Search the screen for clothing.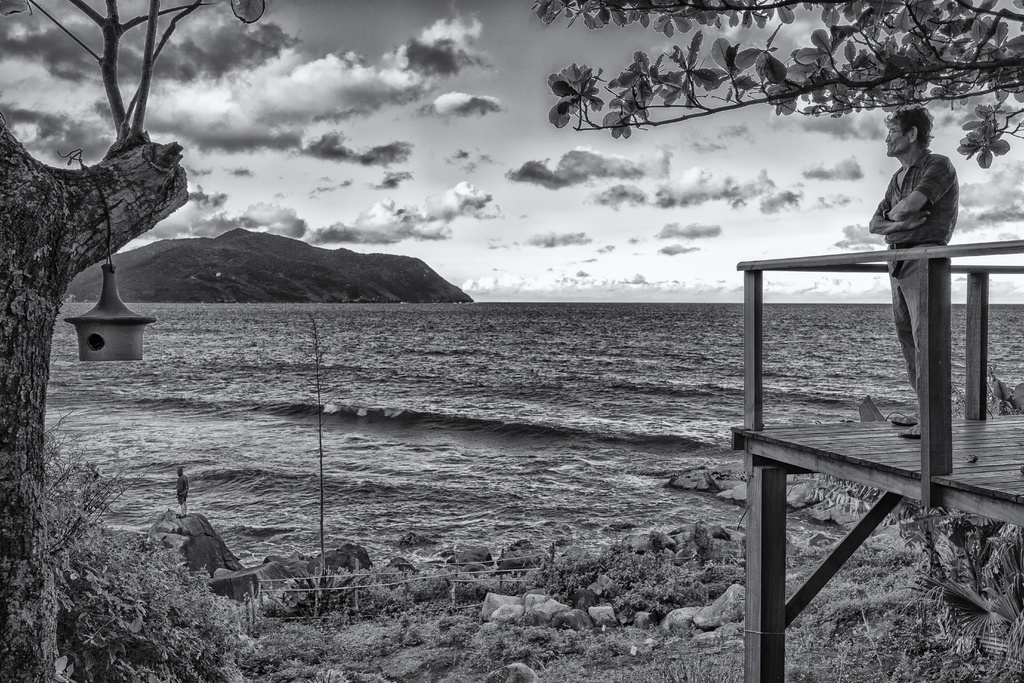
Found at locate(175, 472, 191, 504).
